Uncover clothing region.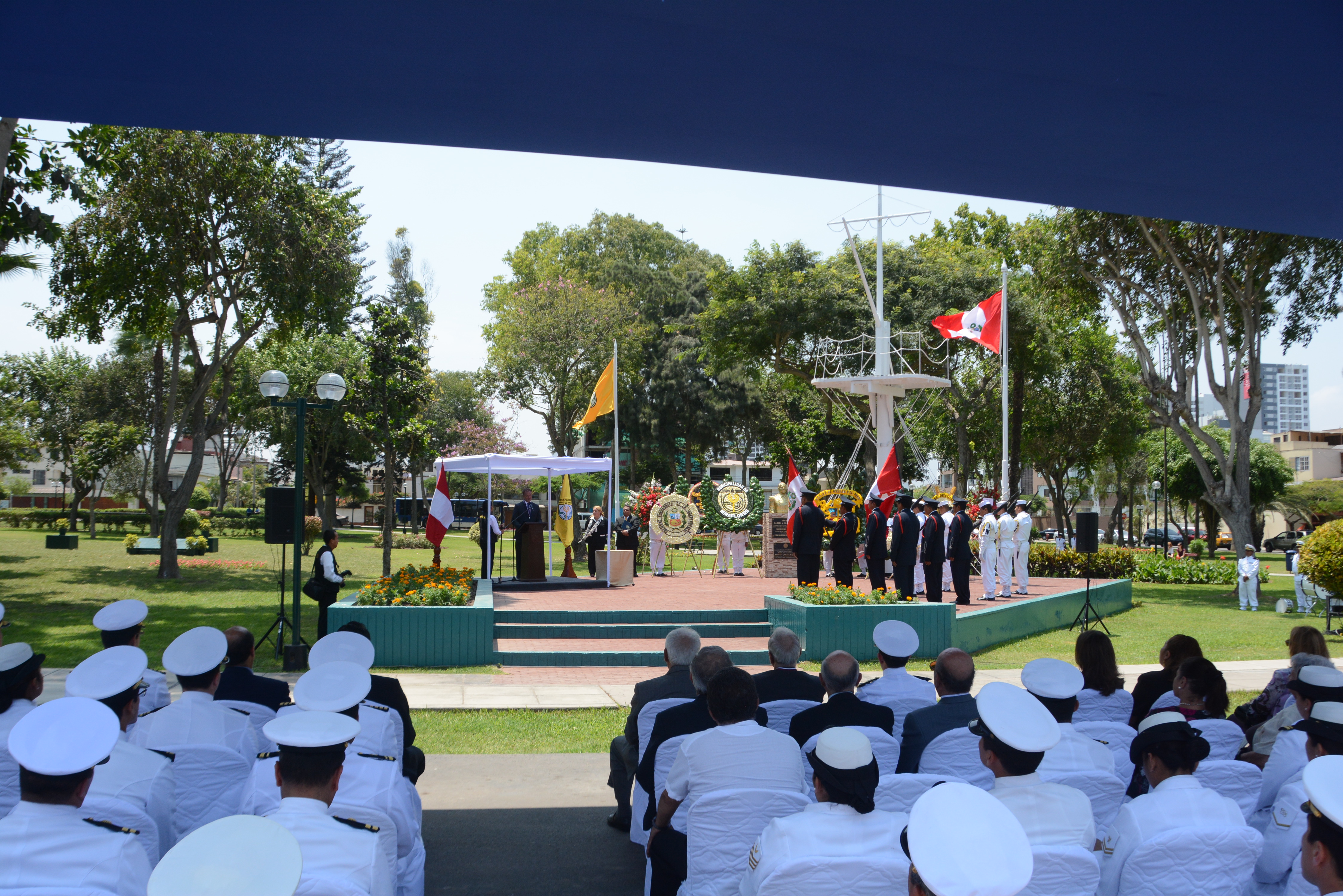
Uncovered: [195, 158, 199, 170].
